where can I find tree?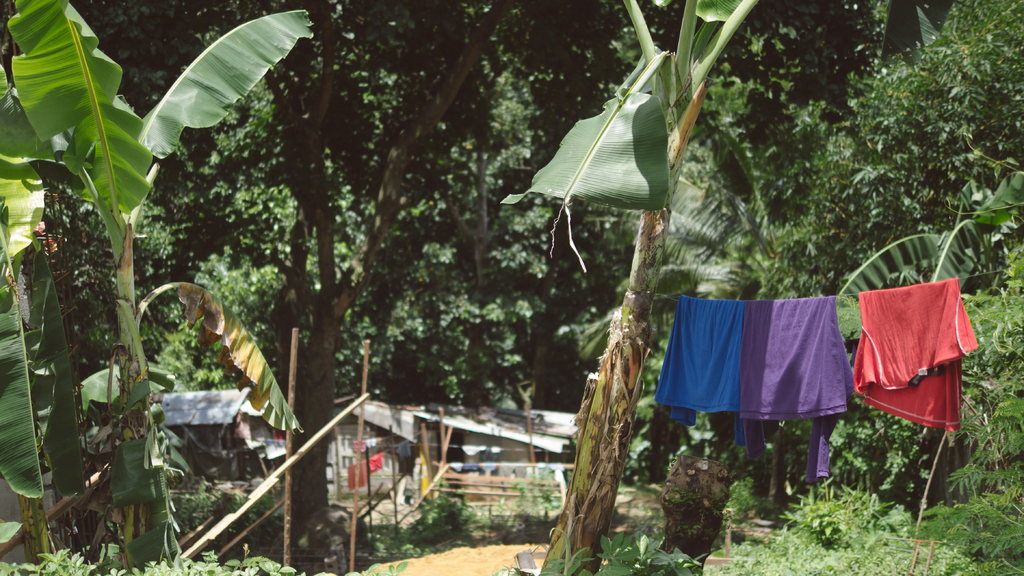
You can find it at select_region(0, 0, 321, 575).
